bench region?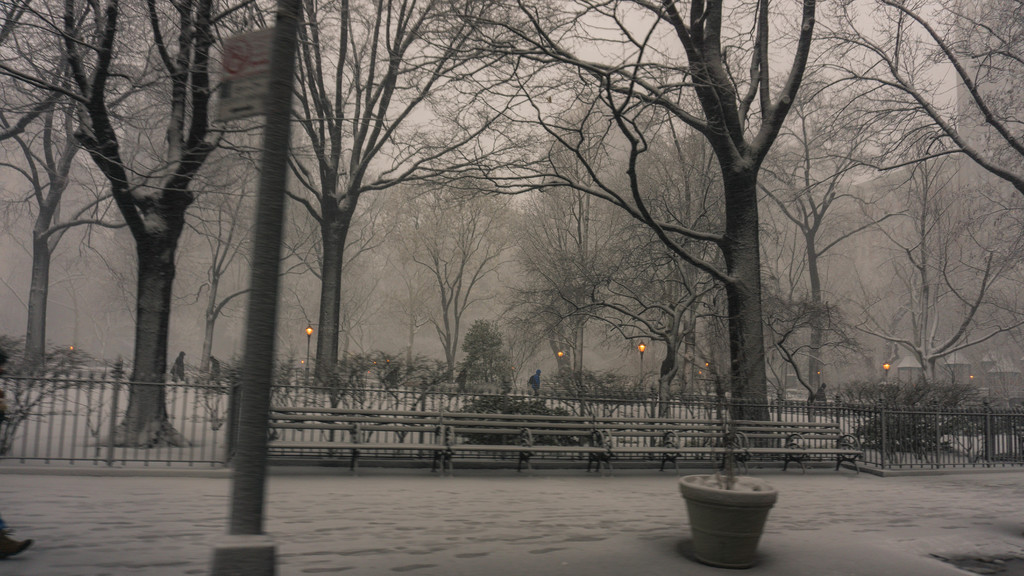
<box>267,406,444,478</box>
